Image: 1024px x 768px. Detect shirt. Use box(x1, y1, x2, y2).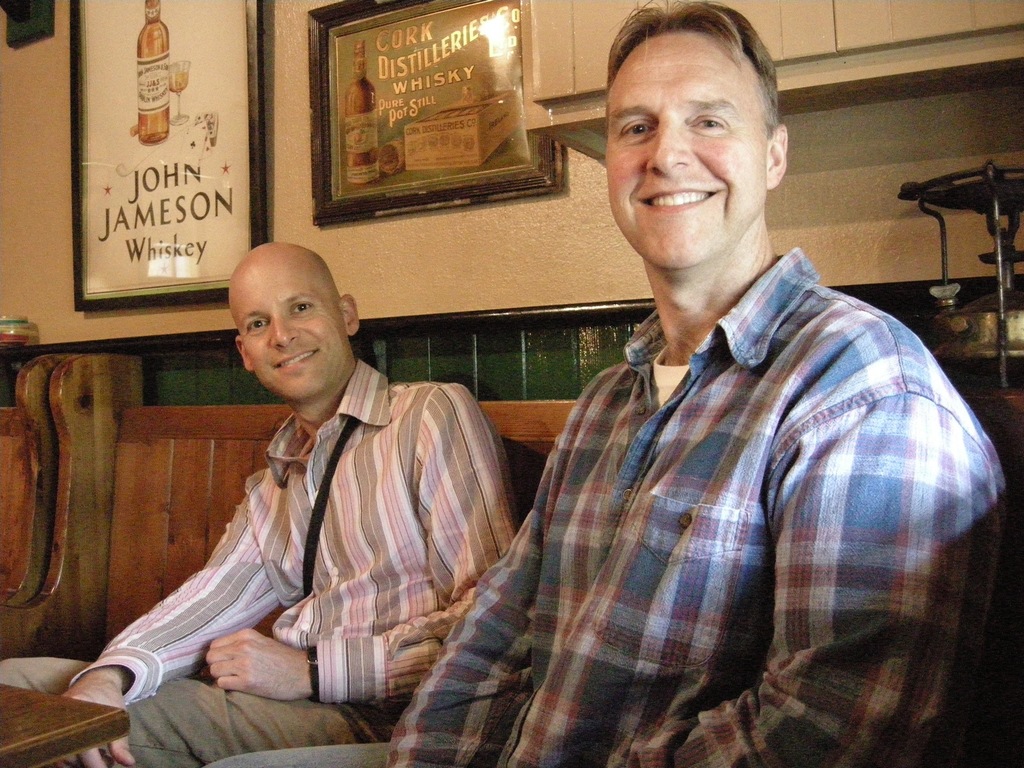
box(389, 248, 1005, 767).
